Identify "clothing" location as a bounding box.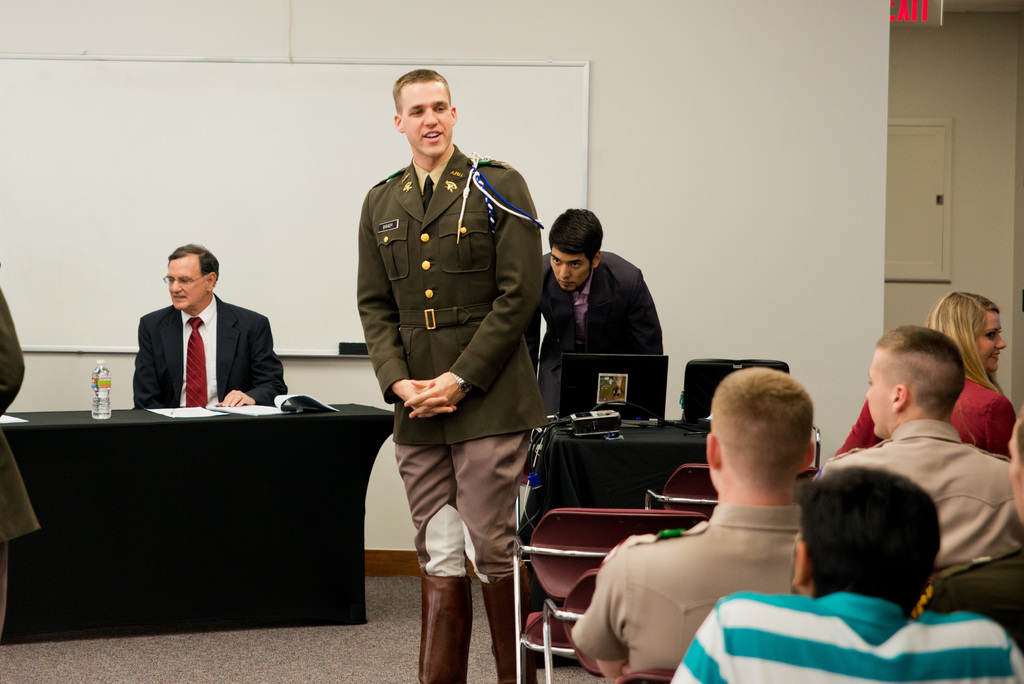
(x1=0, y1=289, x2=40, y2=636).
